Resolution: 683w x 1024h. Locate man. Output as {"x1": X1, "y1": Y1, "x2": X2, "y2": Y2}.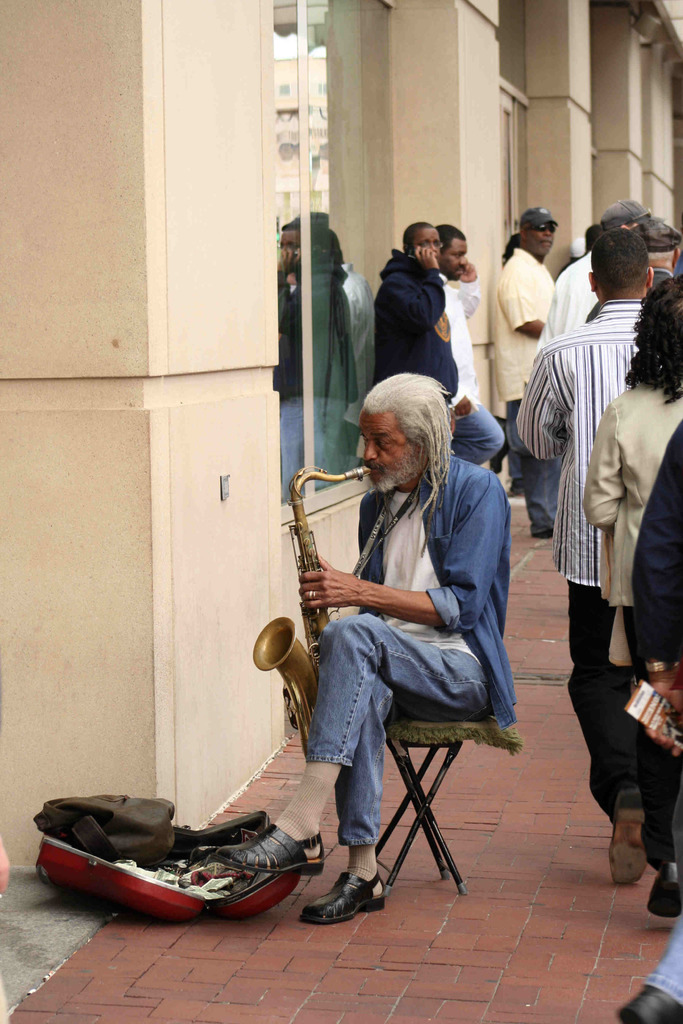
{"x1": 495, "y1": 202, "x2": 575, "y2": 534}.
